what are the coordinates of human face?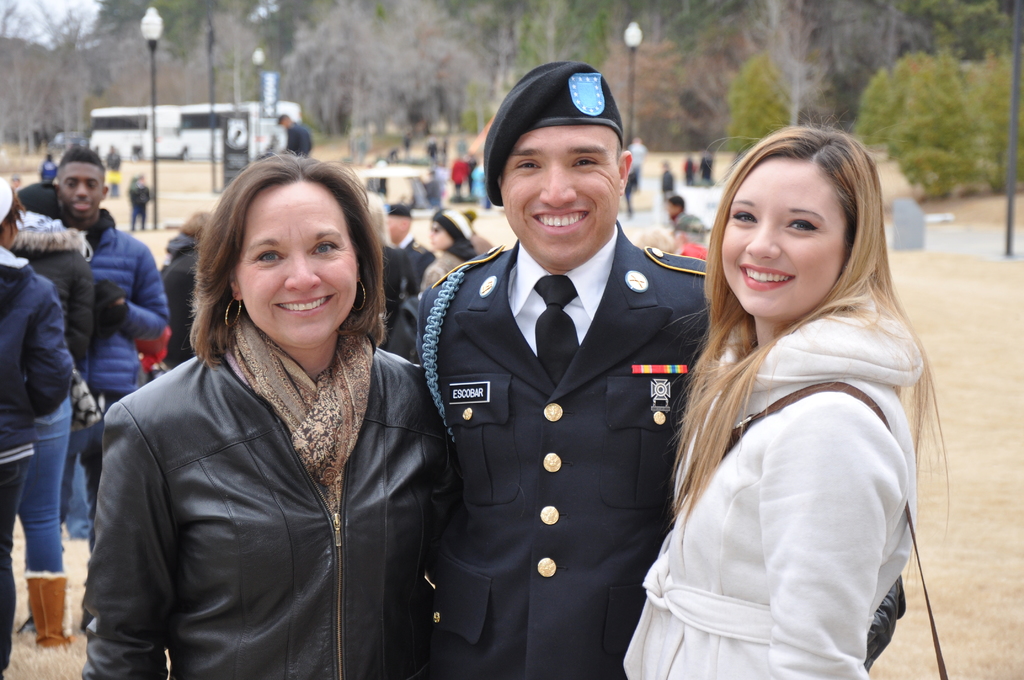
<region>241, 188, 361, 345</region>.
